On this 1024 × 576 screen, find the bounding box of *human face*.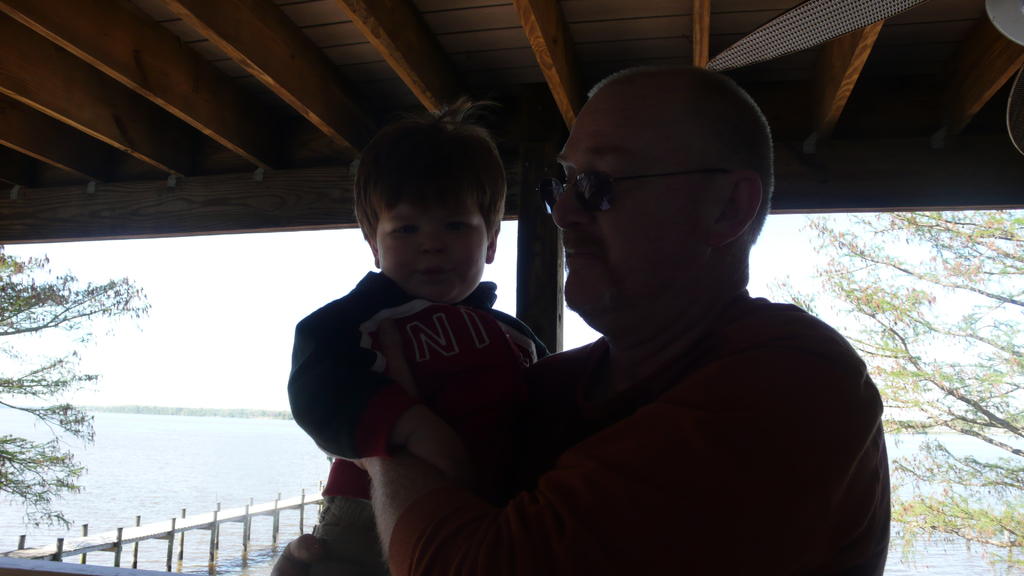
Bounding box: <bbox>372, 195, 490, 296</bbox>.
